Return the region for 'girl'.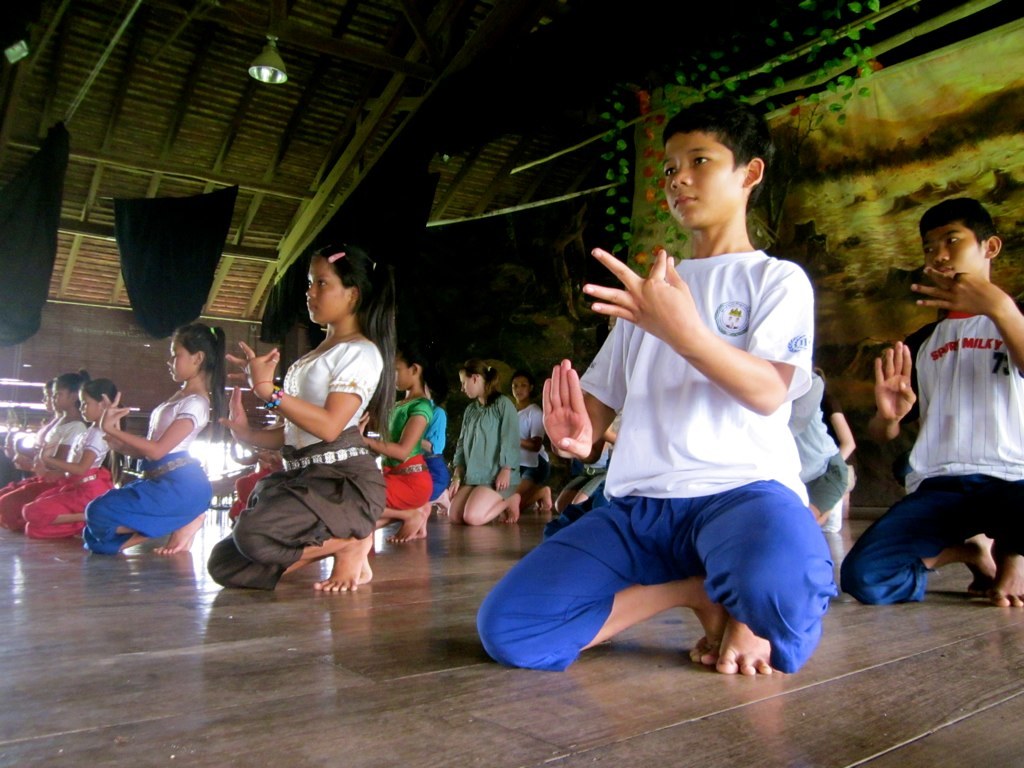
box(449, 359, 522, 524).
